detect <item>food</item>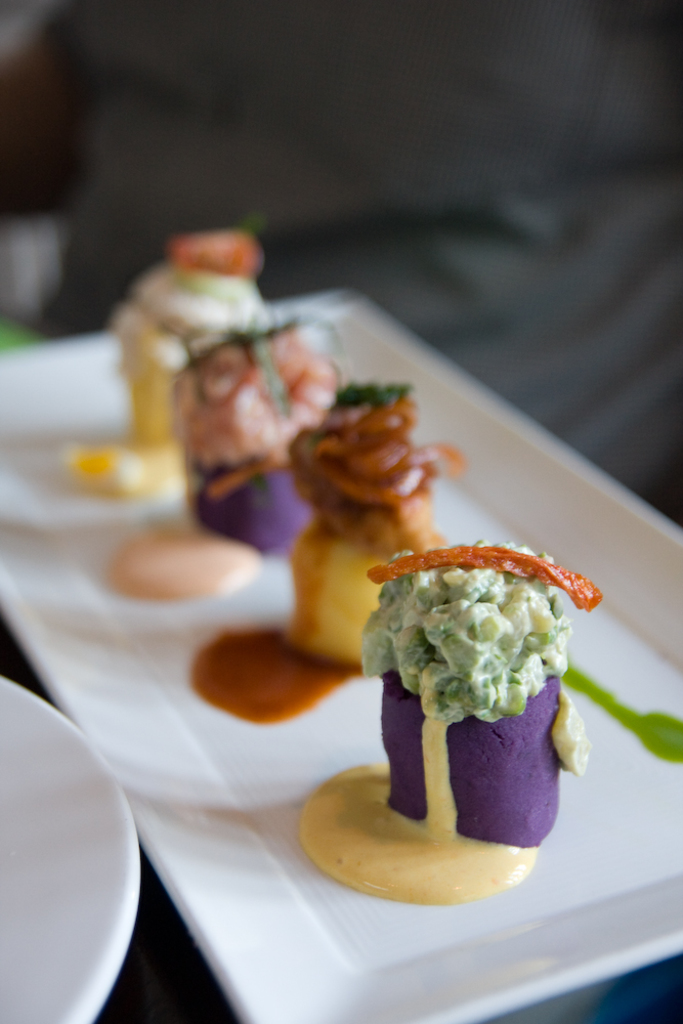
region(75, 225, 273, 496)
